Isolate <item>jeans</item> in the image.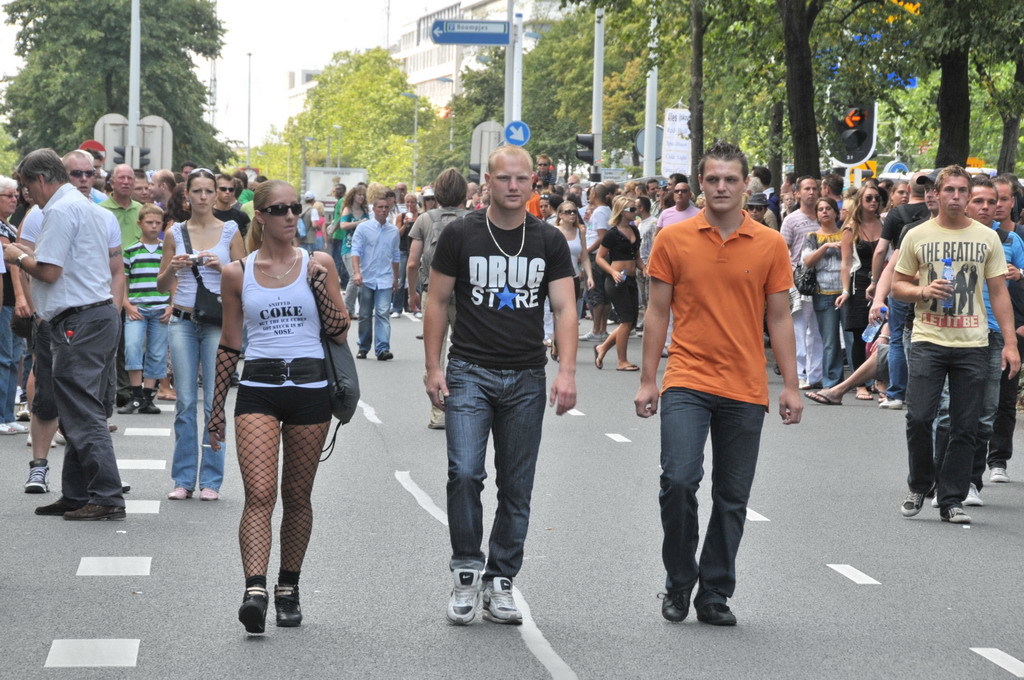
Isolated region: left=124, top=308, right=172, bottom=379.
